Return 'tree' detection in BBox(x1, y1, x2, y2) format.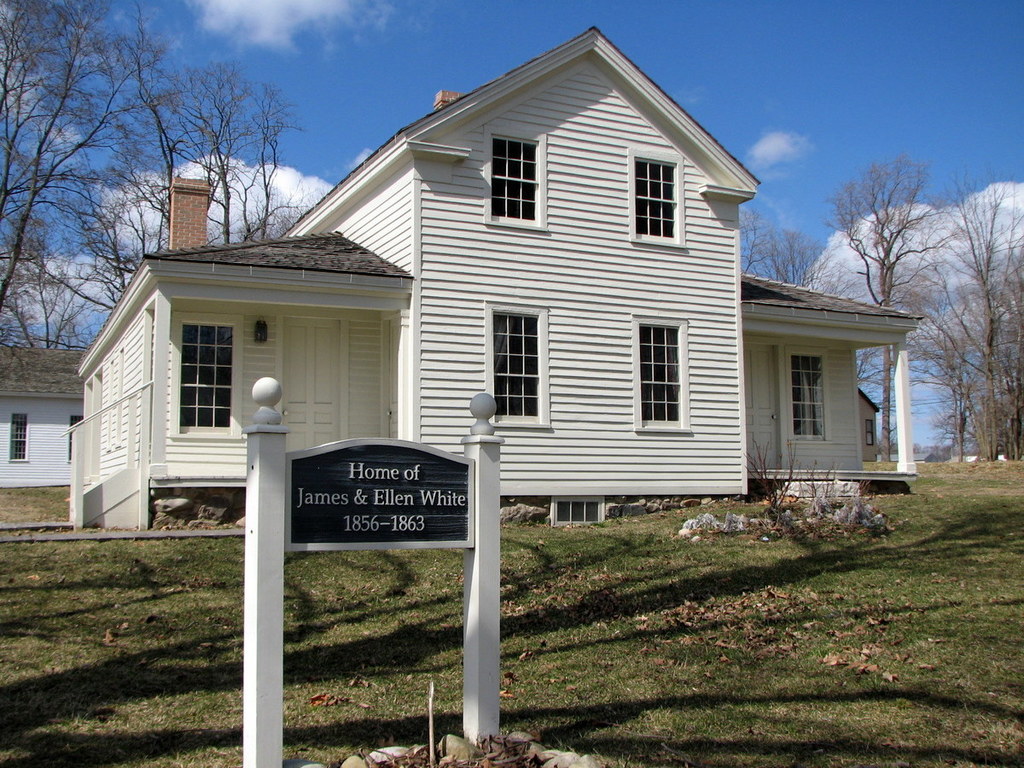
BBox(0, 164, 103, 356).
